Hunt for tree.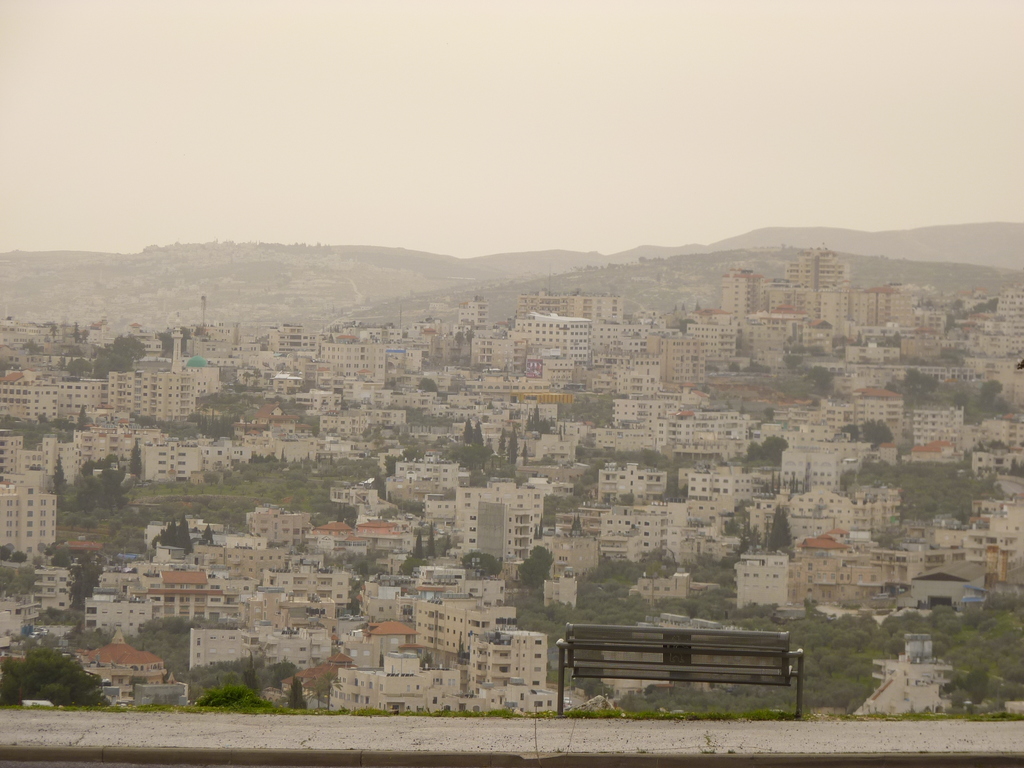
Hunted down at (left=497, top=427, right=508, bottom=458).
